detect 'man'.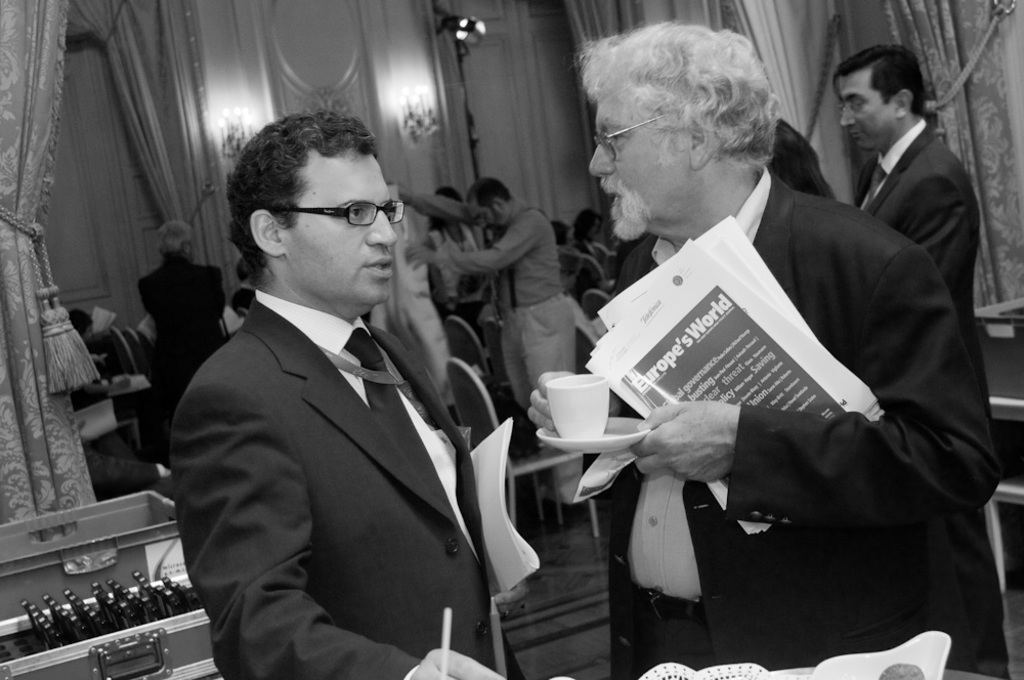
Detected at bbox=[131, 214, 243, 445].
